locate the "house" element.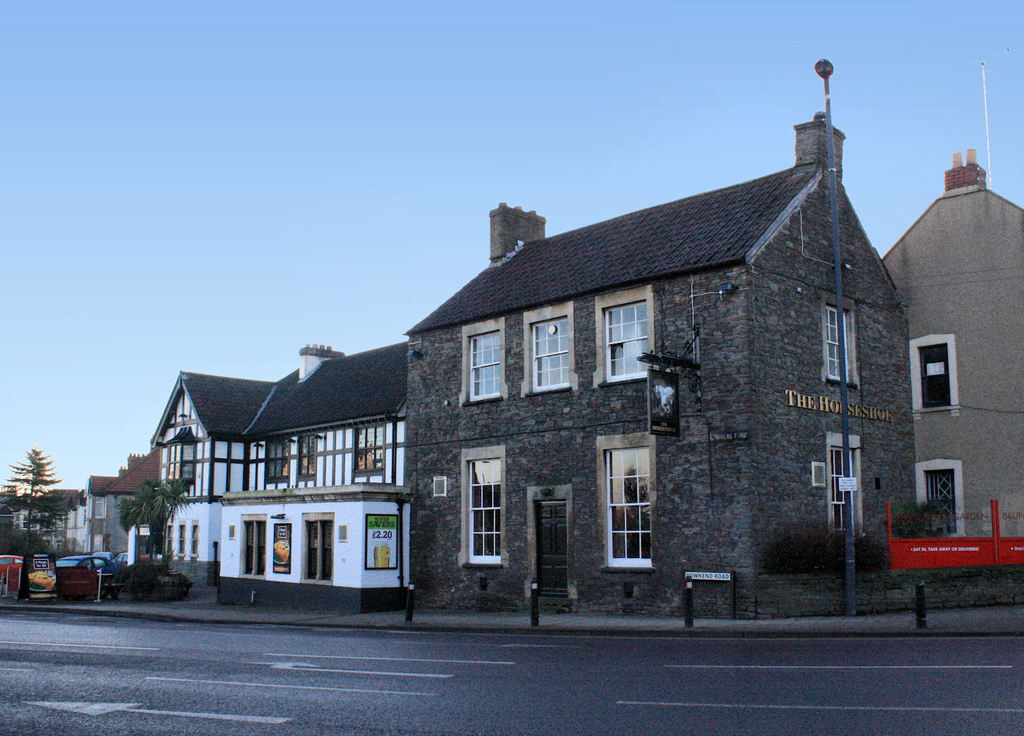
Element bbox: (0,486,15,533).
